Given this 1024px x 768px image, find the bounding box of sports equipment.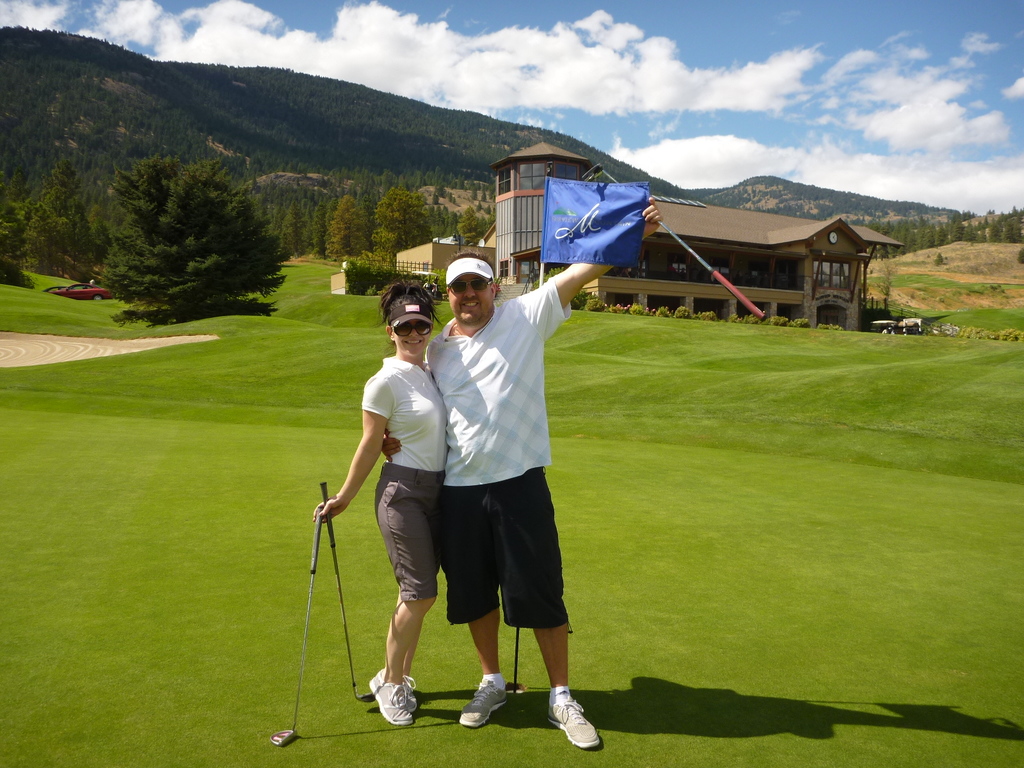
[left=552, top=691, right=601, bottom=751].
